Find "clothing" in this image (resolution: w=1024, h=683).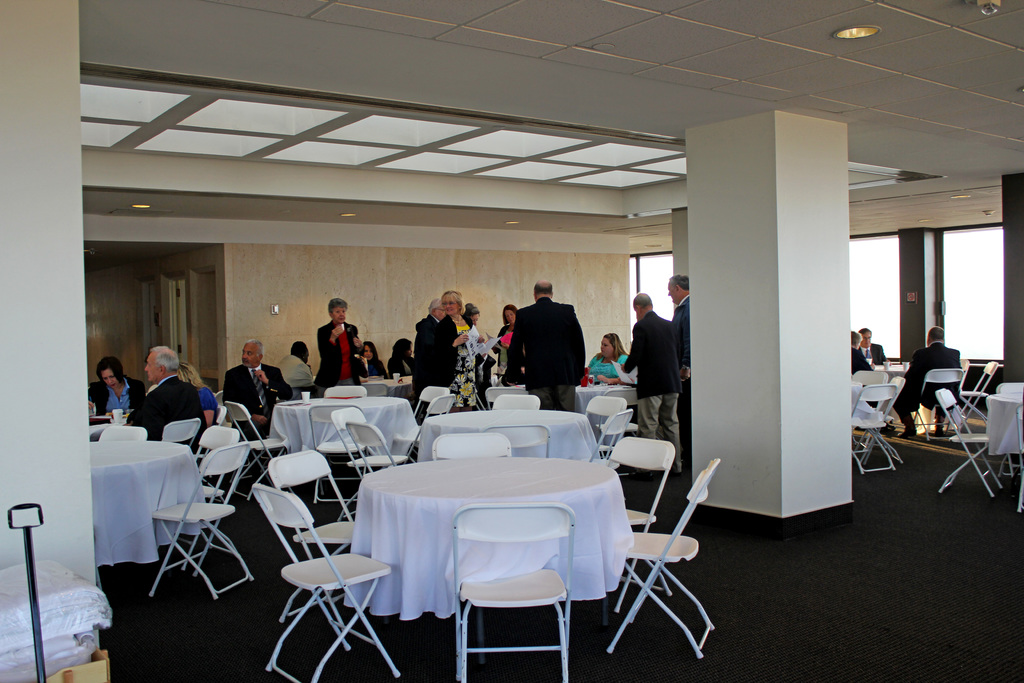
[223, 363, 294, 441].
